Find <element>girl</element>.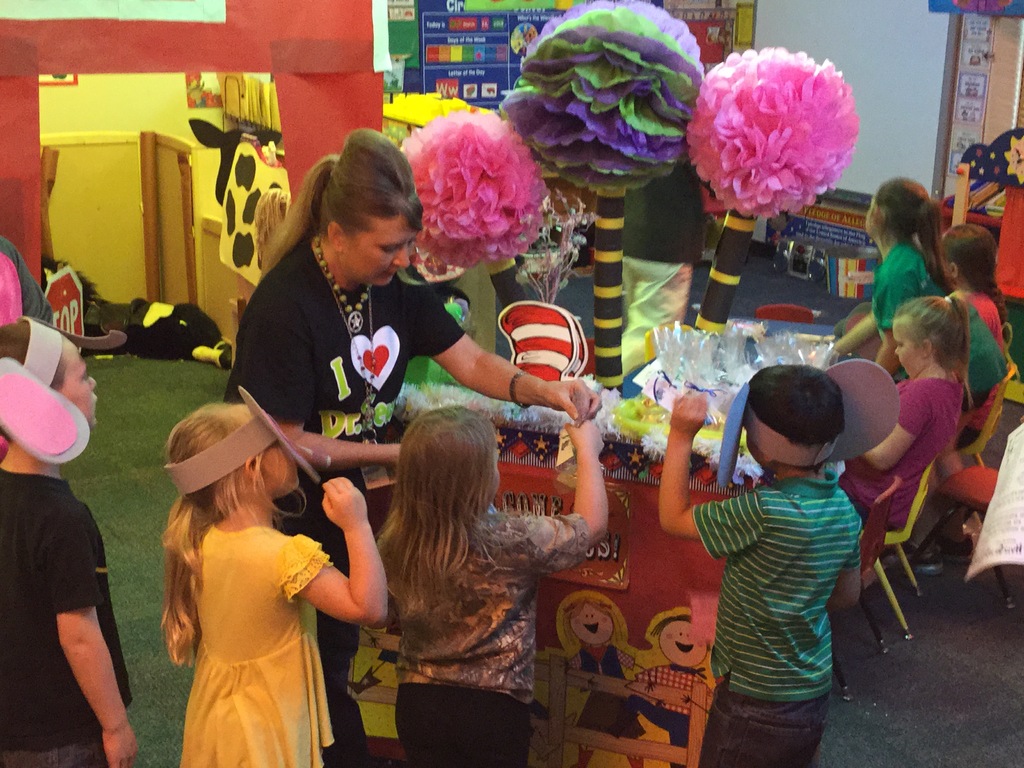
bbox=(372, 403, 605, 767).
